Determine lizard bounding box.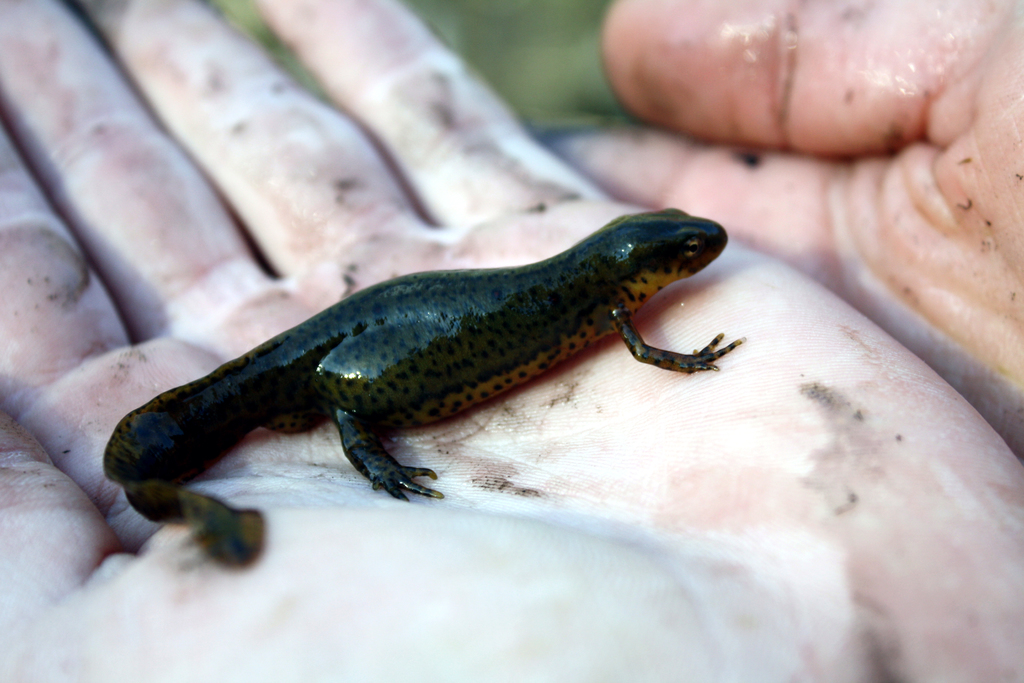
Determined: bbox=[104, 209, 750, 569].
